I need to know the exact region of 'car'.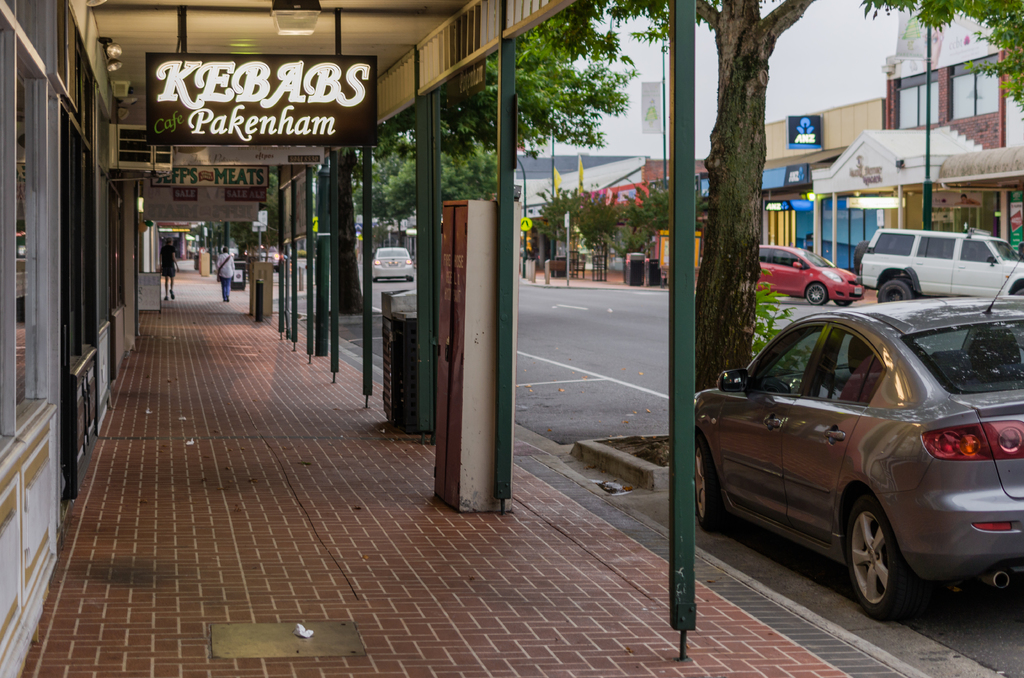
Region: <region>372, 247, 413, 284</region>.
